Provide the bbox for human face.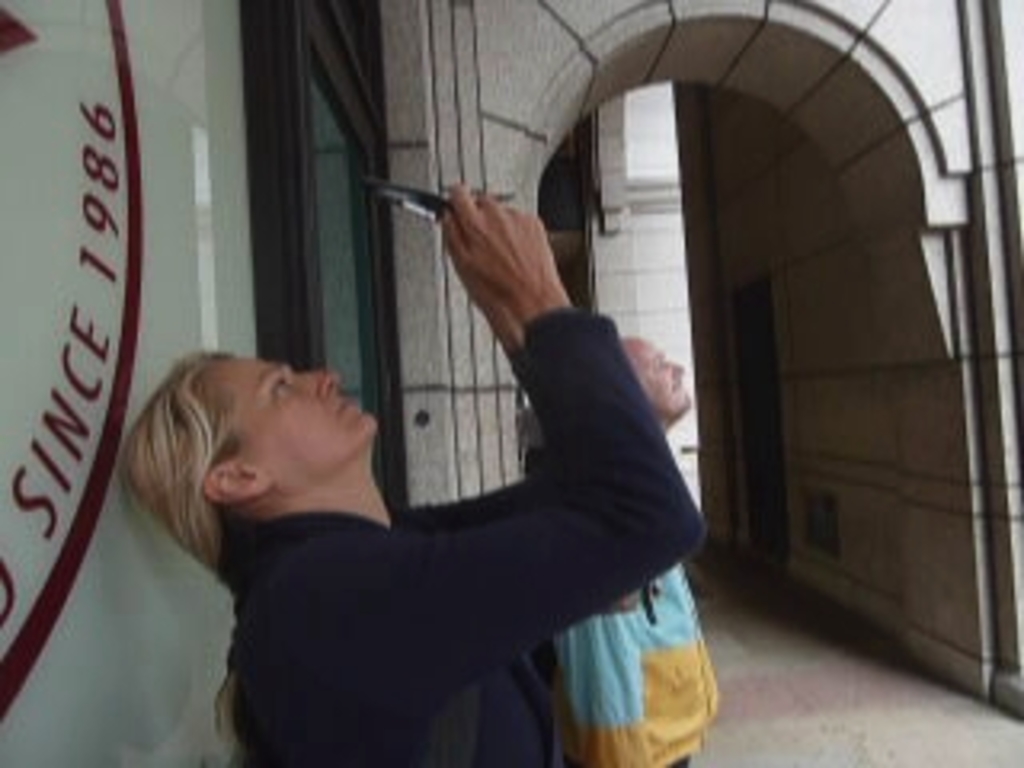
box(624, 336, 688, 410).
